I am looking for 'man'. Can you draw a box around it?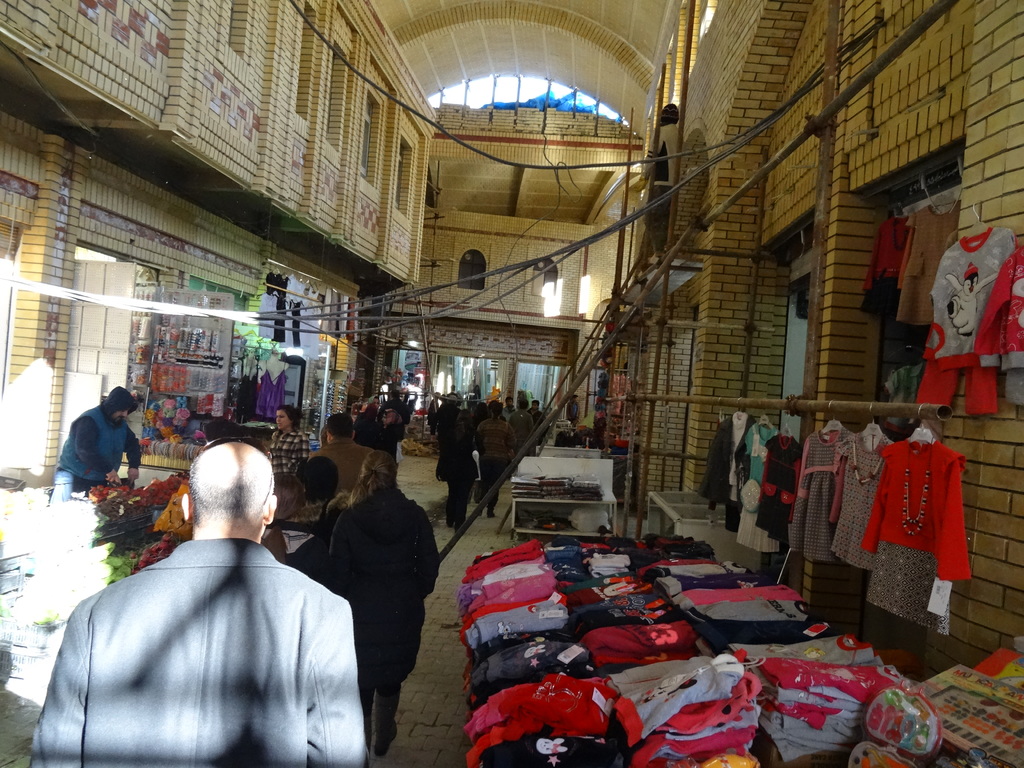
Sure, the bounding box is {"left": 556, "top": 399, "right": 583, "bottom": 434}.
